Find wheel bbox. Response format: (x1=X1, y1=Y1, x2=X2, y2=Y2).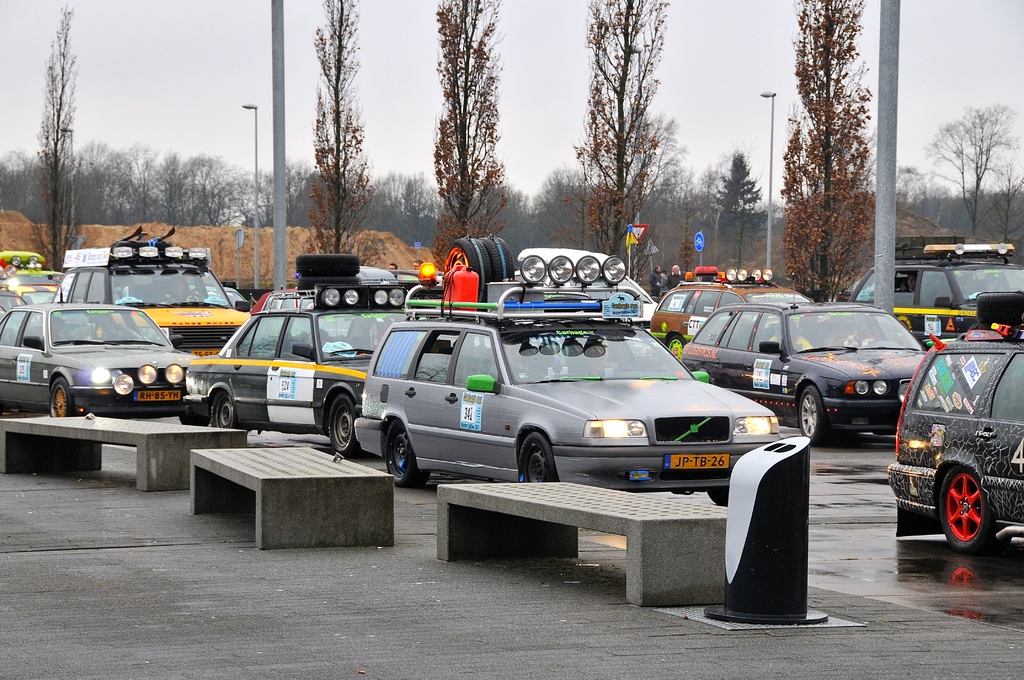
(x1=45, y1=375, x2=72, y2=420).
